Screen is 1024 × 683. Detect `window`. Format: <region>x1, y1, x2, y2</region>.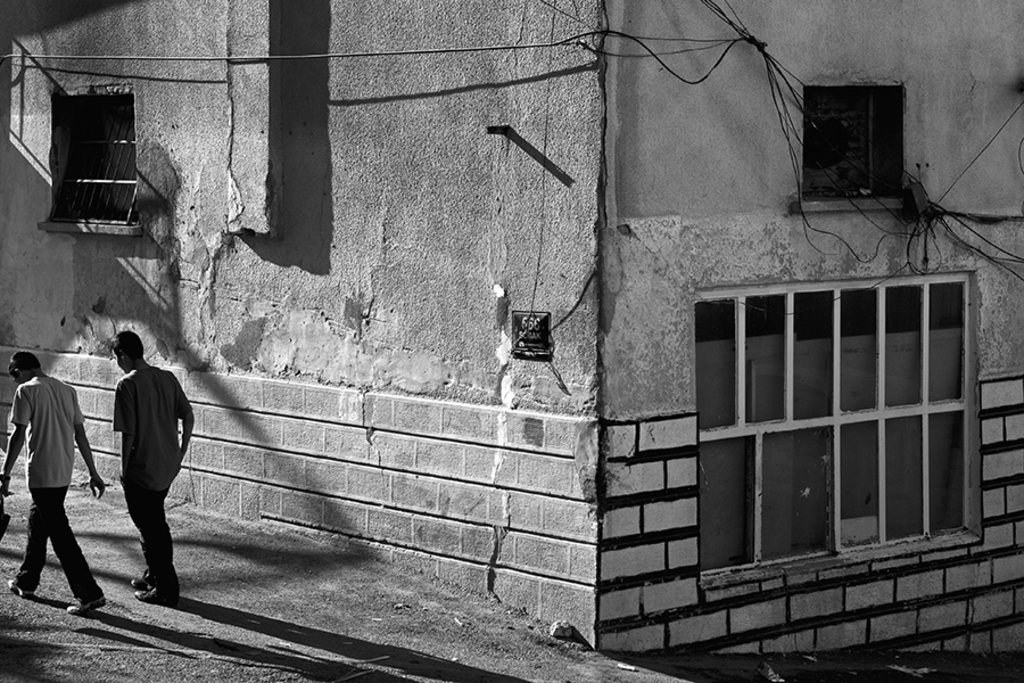
<region>787, 294, 841, 418</region>.
